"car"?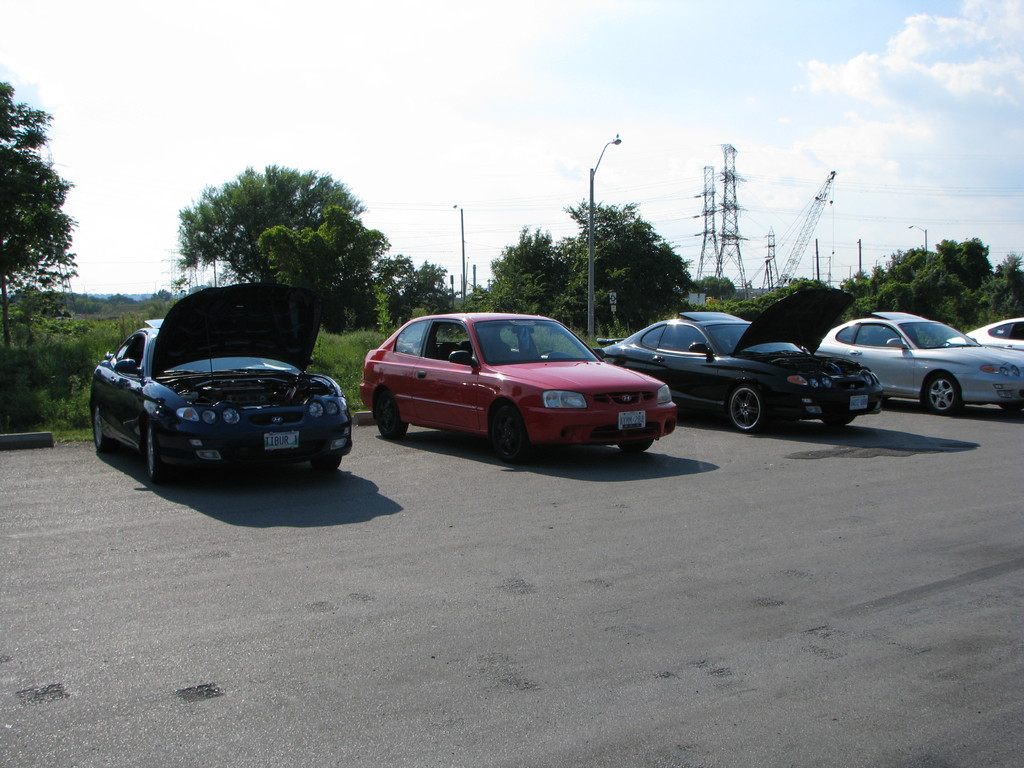
locate(598, 281, 882, 431)
